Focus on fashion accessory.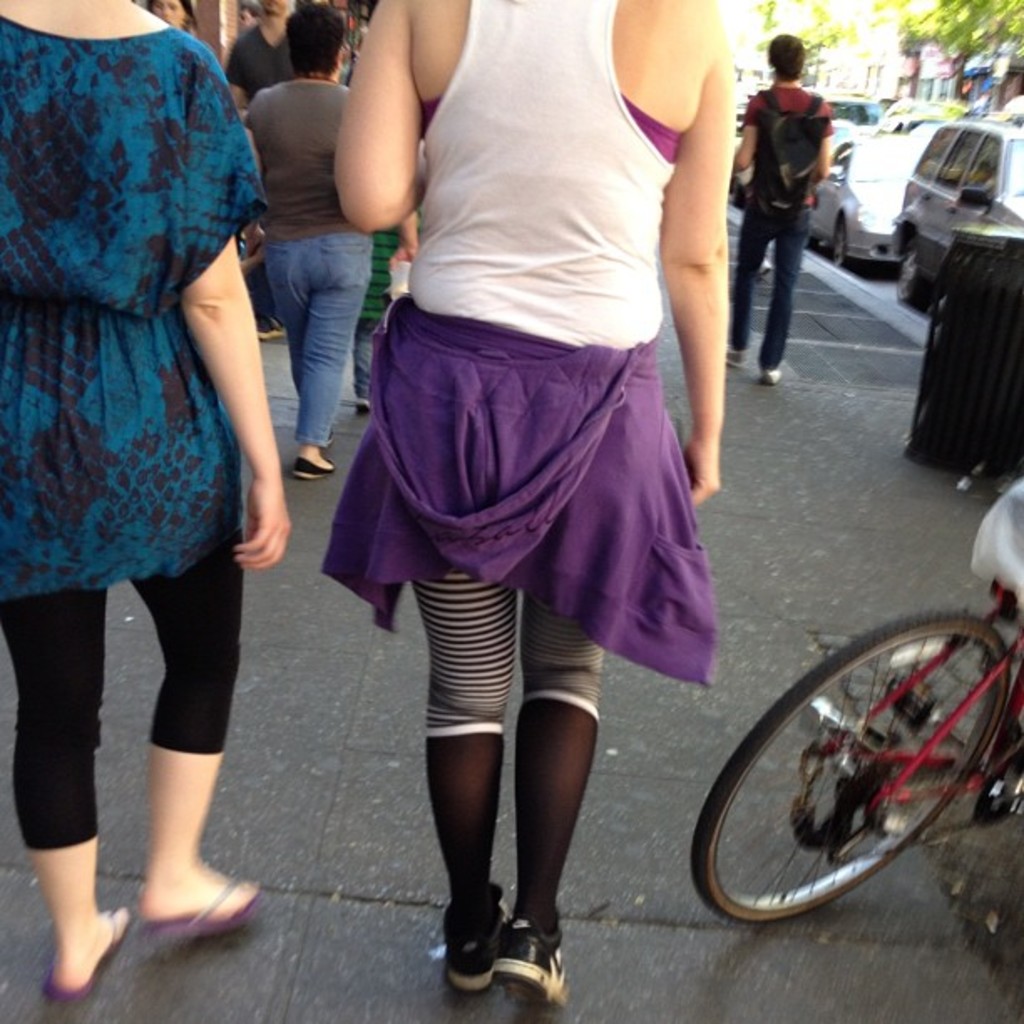
Focused at left=353, top=400, right=370, bottom=415.
